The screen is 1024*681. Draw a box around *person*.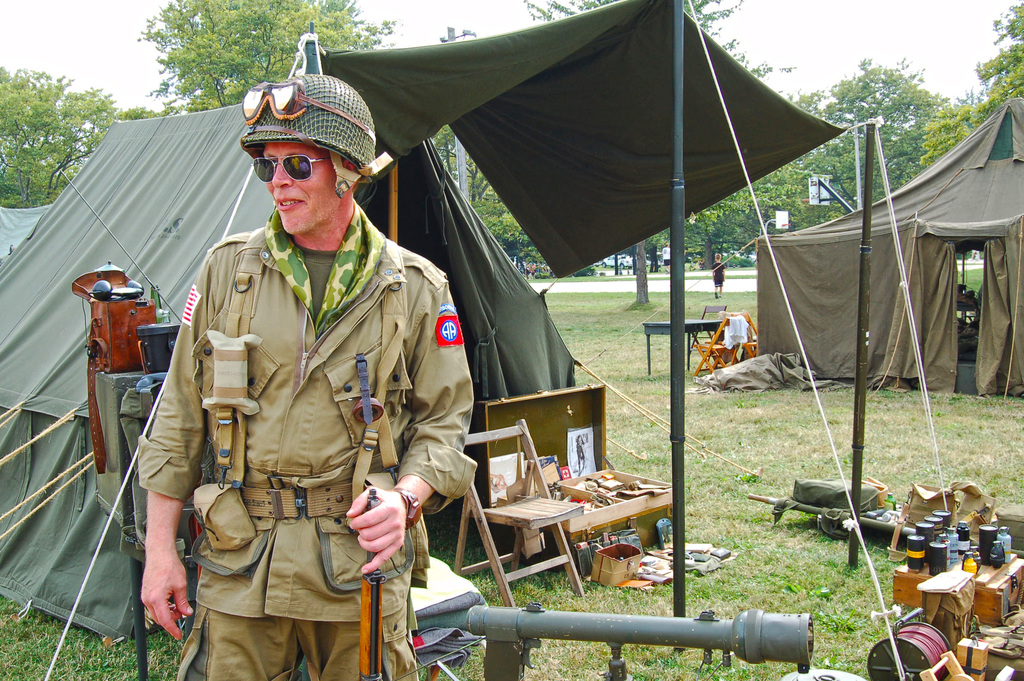
<region>134, 74, 483, 680</region>.
